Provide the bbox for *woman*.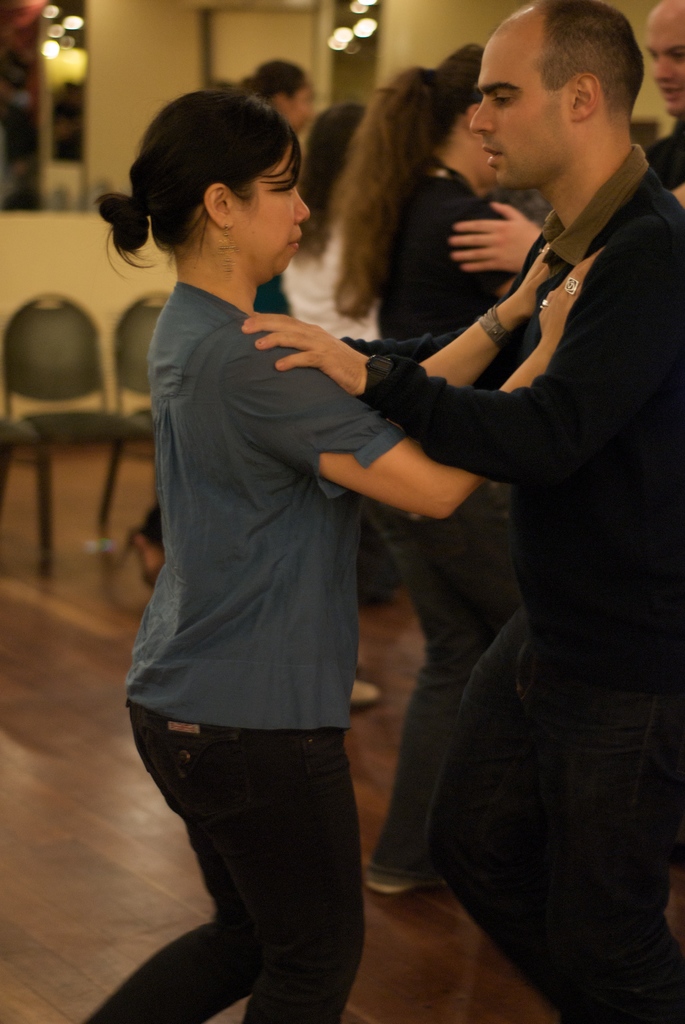
331:37:527:900.
